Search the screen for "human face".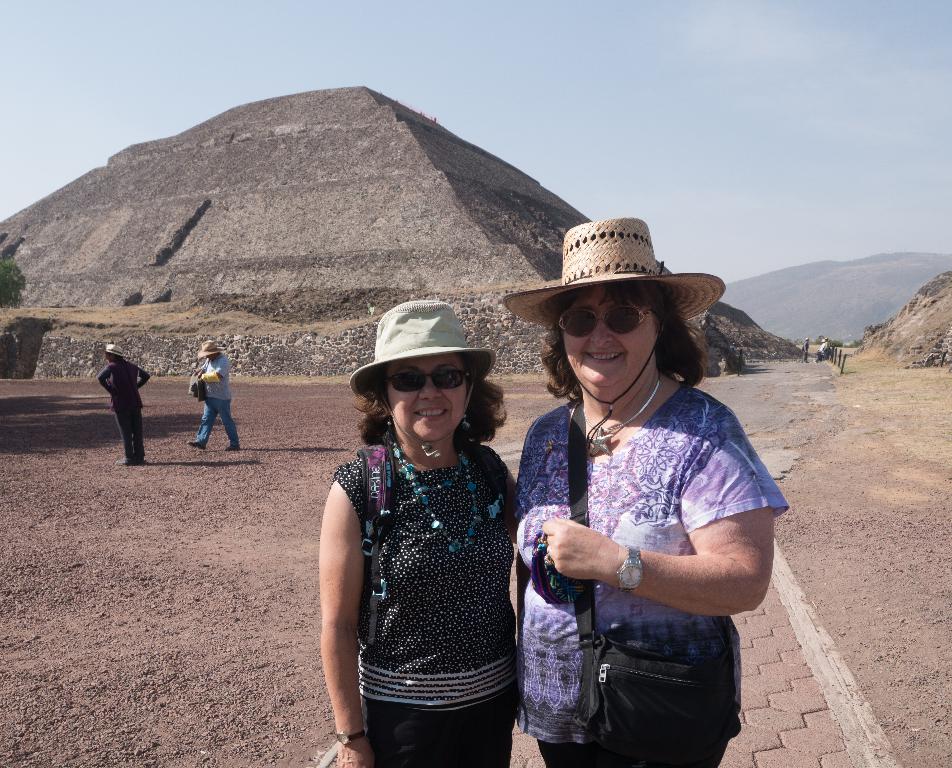
Found at detection(390, 360, 469, 440).
